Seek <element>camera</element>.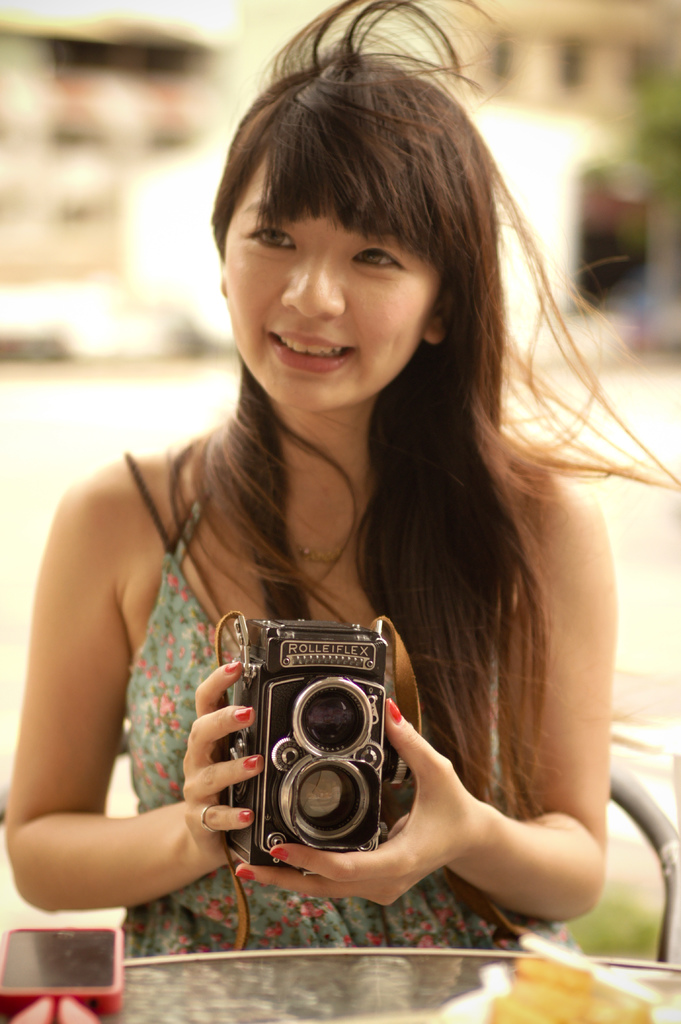
l=205, t=619, r=412, b=895.
